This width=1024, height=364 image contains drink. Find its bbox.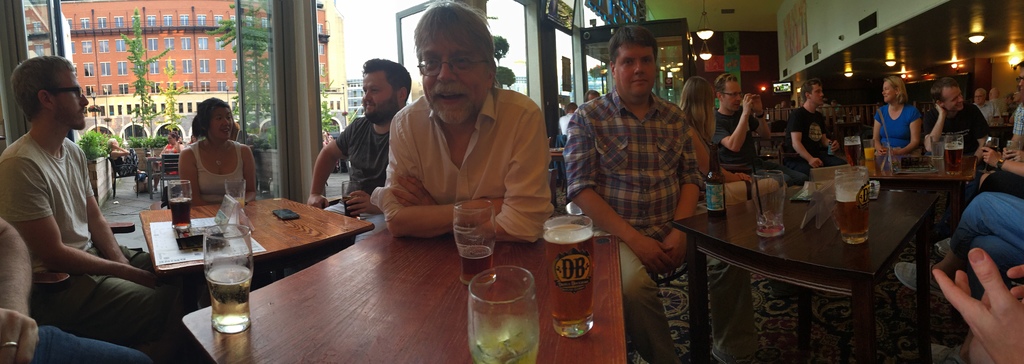
x1=543 y1=226 x2=593 y2=338.
